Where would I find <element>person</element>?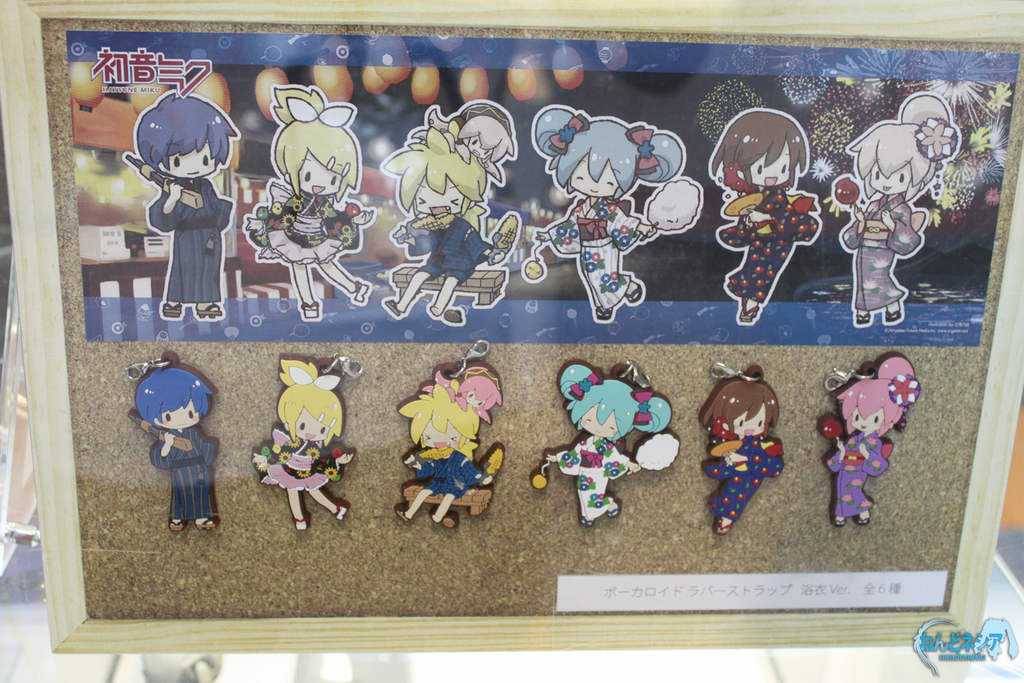
At l=695, t=363, r=790, b=540.
